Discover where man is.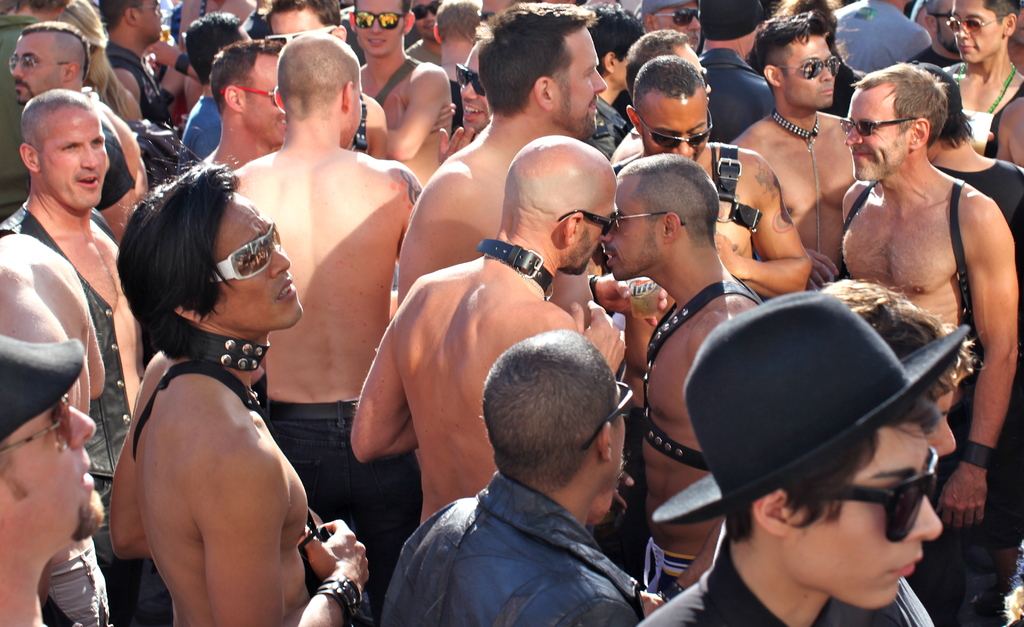
Discovered at left=274, top=0, right=385, bottom=170.
